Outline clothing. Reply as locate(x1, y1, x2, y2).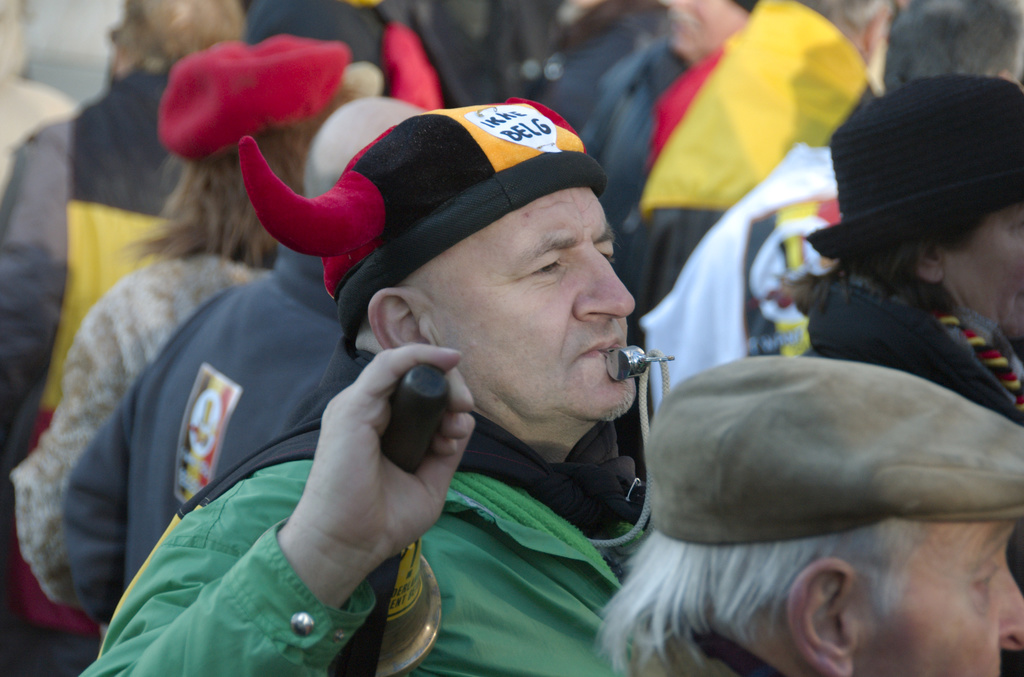
locate(76, 369, 626, 676).
